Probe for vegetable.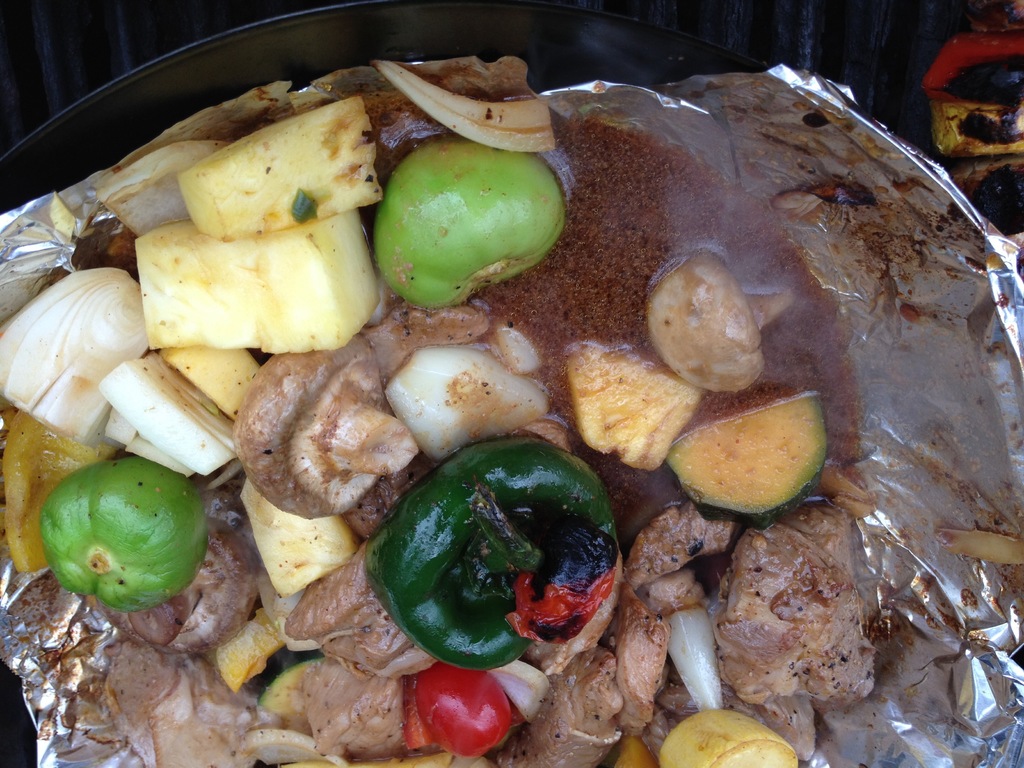
Probe result: region(372, 60, 557, 151).
